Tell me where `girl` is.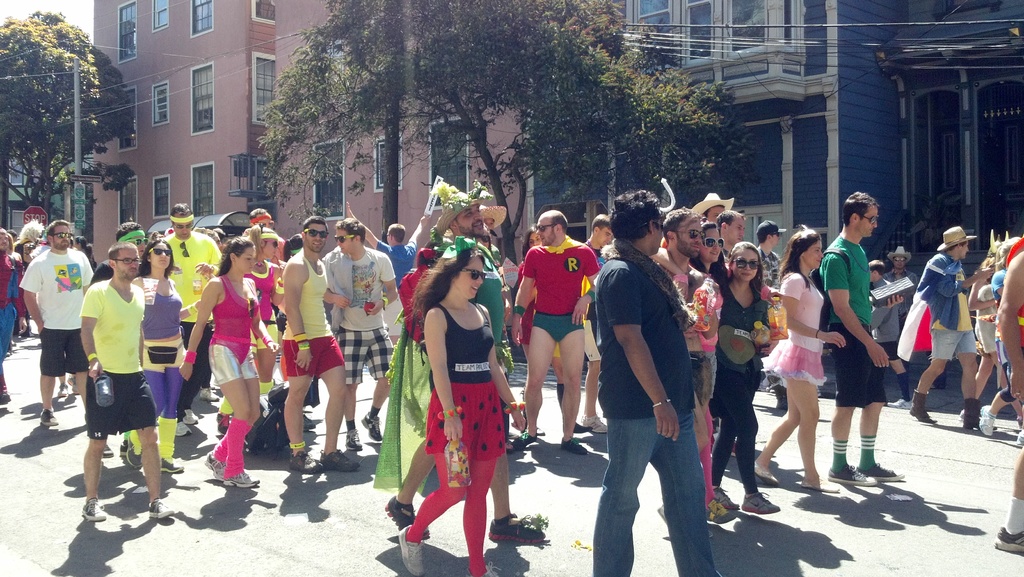
`girl` is at {"x1": 751, "y1": 228, "x2": 842, "y2": 497}.
